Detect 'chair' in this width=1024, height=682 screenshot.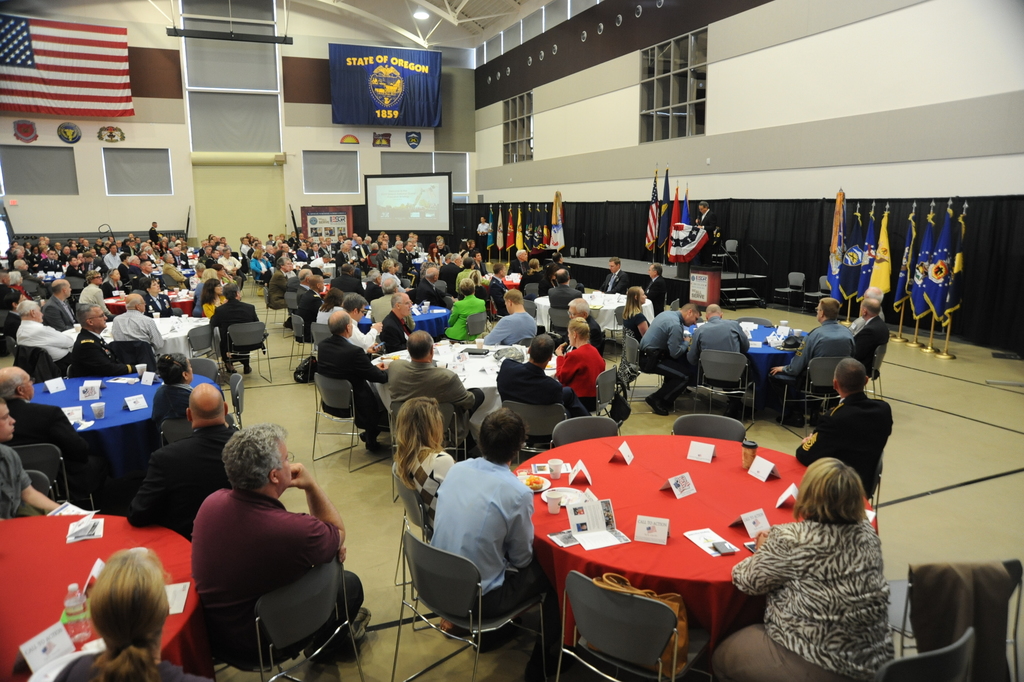
Detection: rect(225, 375, 247, 430).
